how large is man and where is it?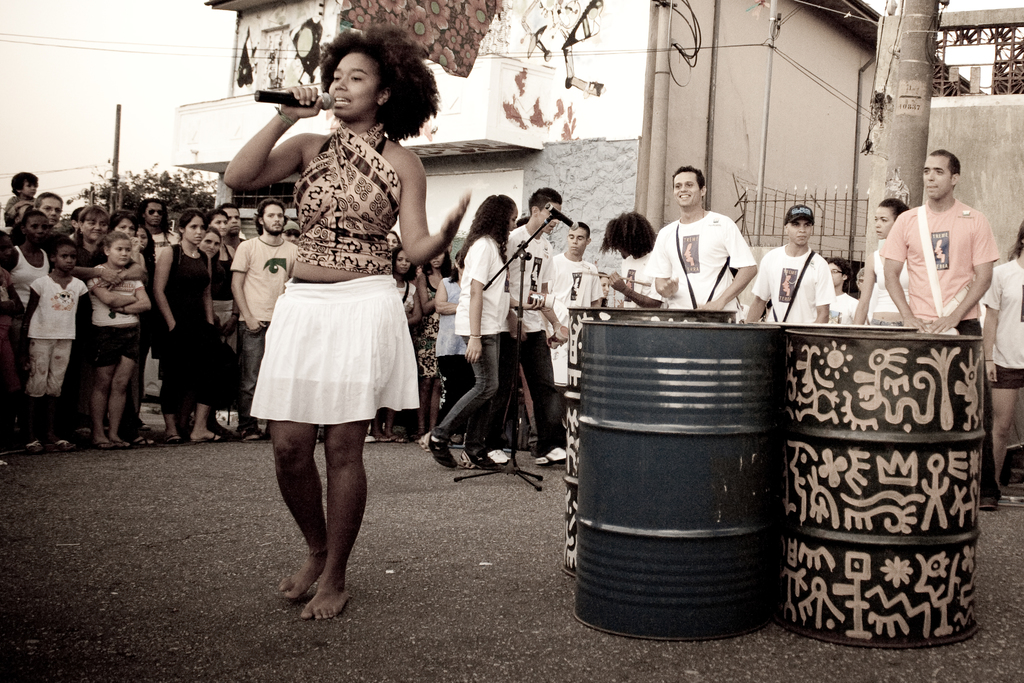
Bounding box: Rect(641, 163, 761, 315).
